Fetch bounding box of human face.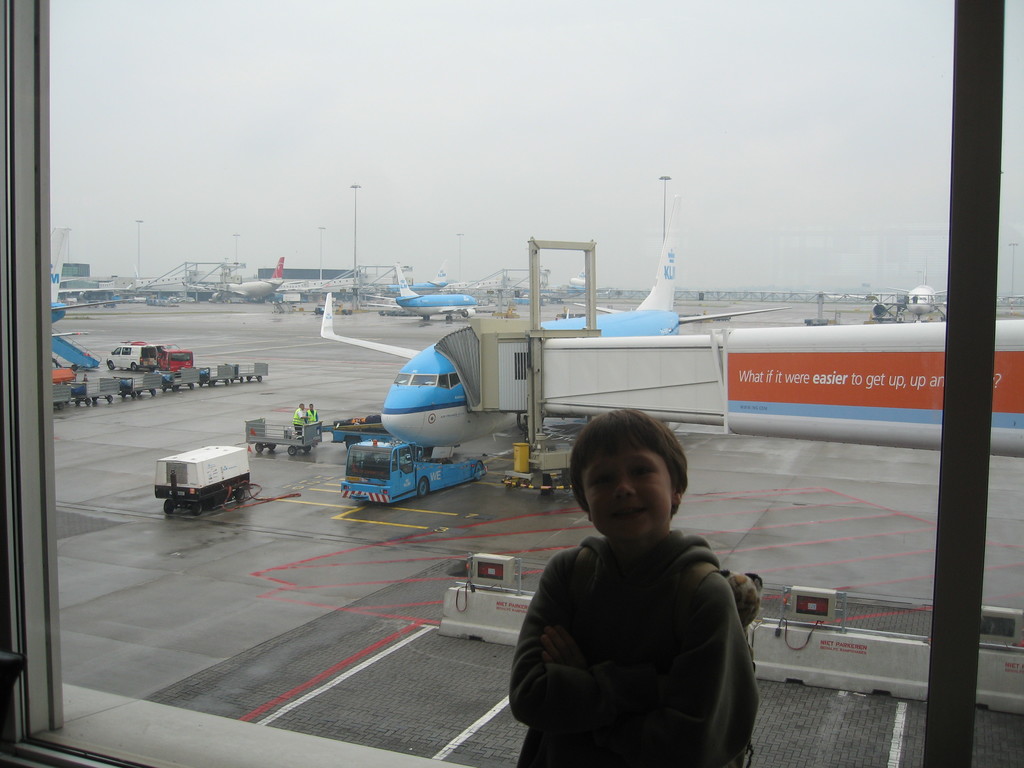
Bbox: (left=576, top=443, right=674, bottom=541).
